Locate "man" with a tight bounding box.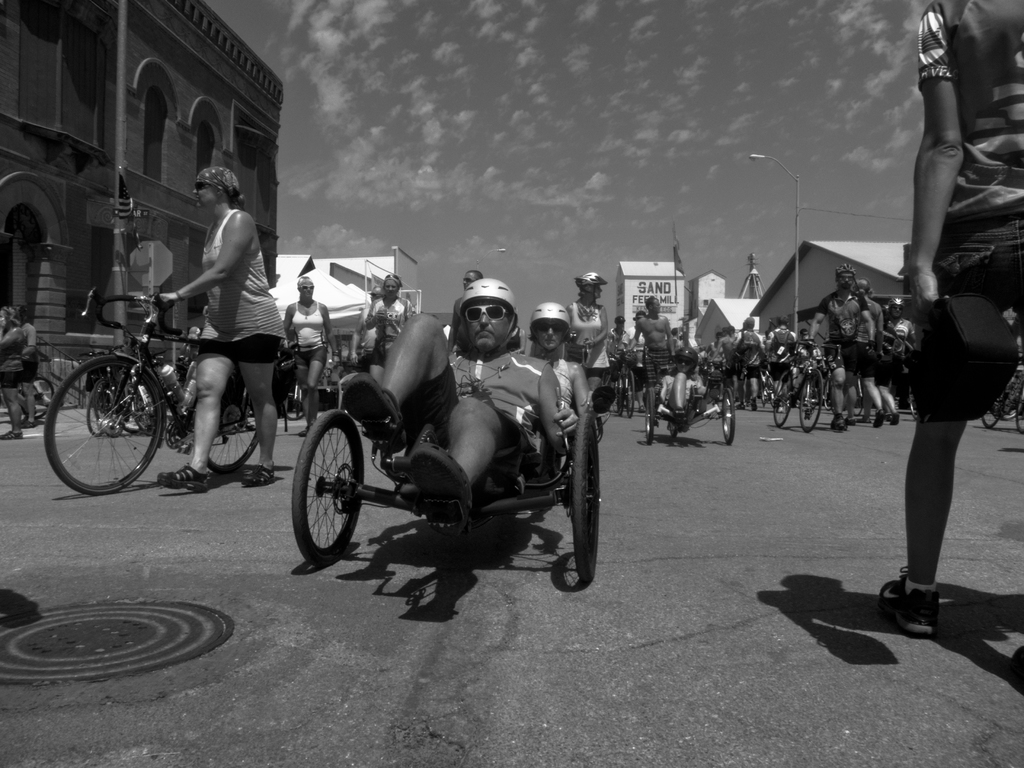
(x1=623, y1=295, x2=675, y2=386).
